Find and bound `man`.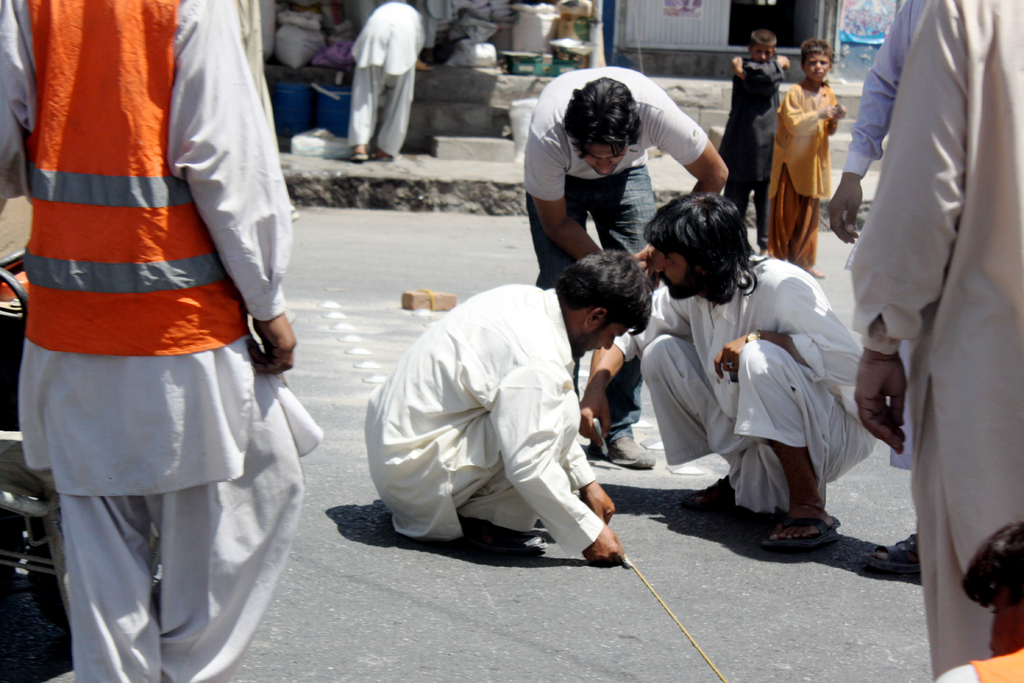
Bound: 0 0 320 682.
